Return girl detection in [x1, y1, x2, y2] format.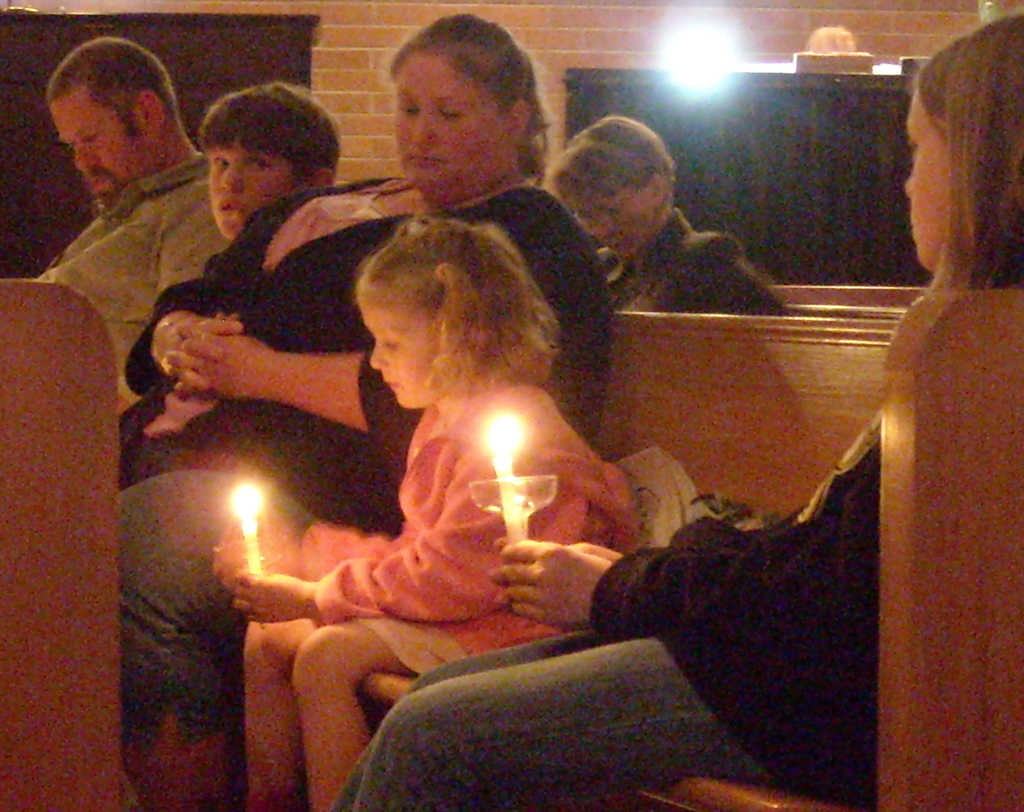
[333, 12, 1023, 811].
